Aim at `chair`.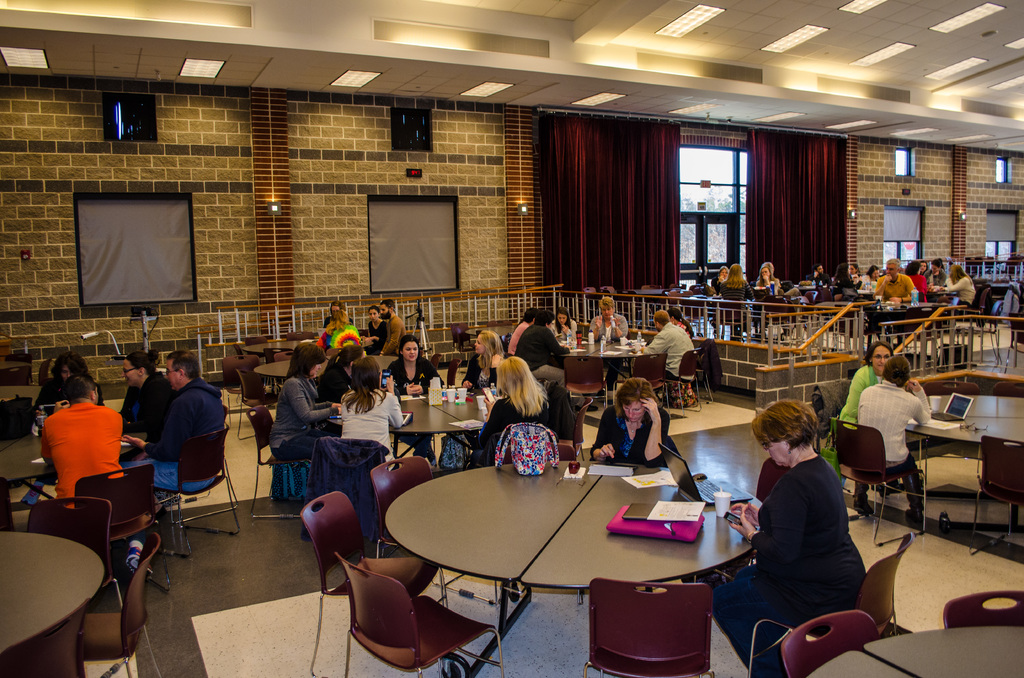
Aimed at 629/352/671/420.
